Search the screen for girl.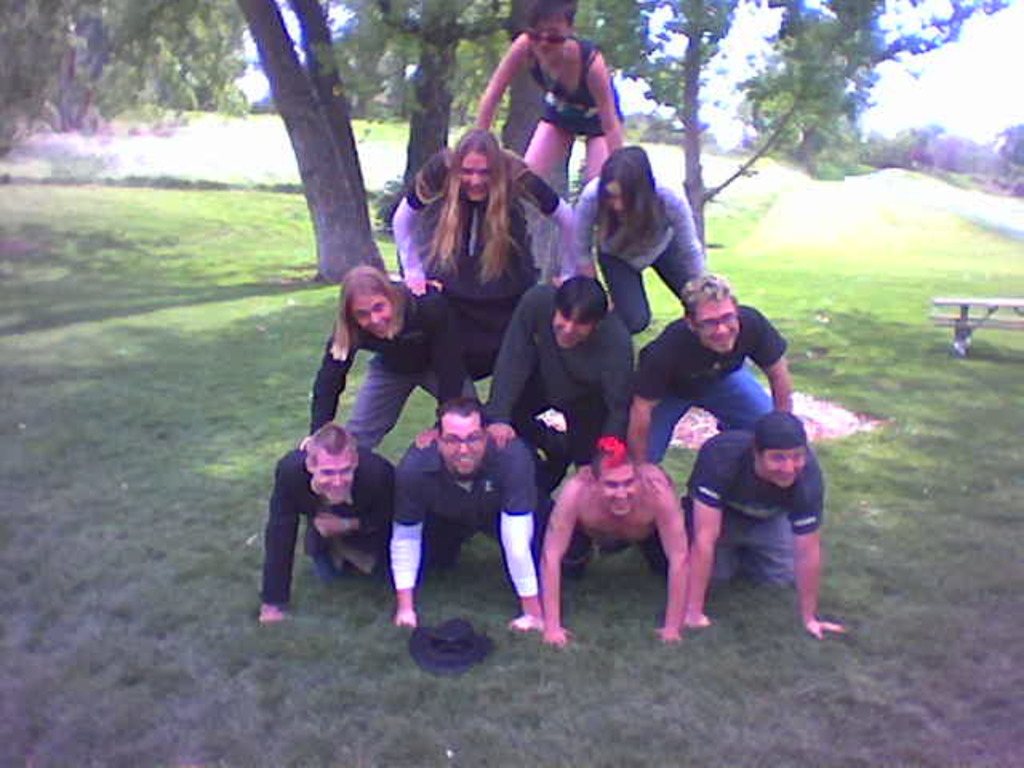
Found at box(571, 144, 707, 334).
